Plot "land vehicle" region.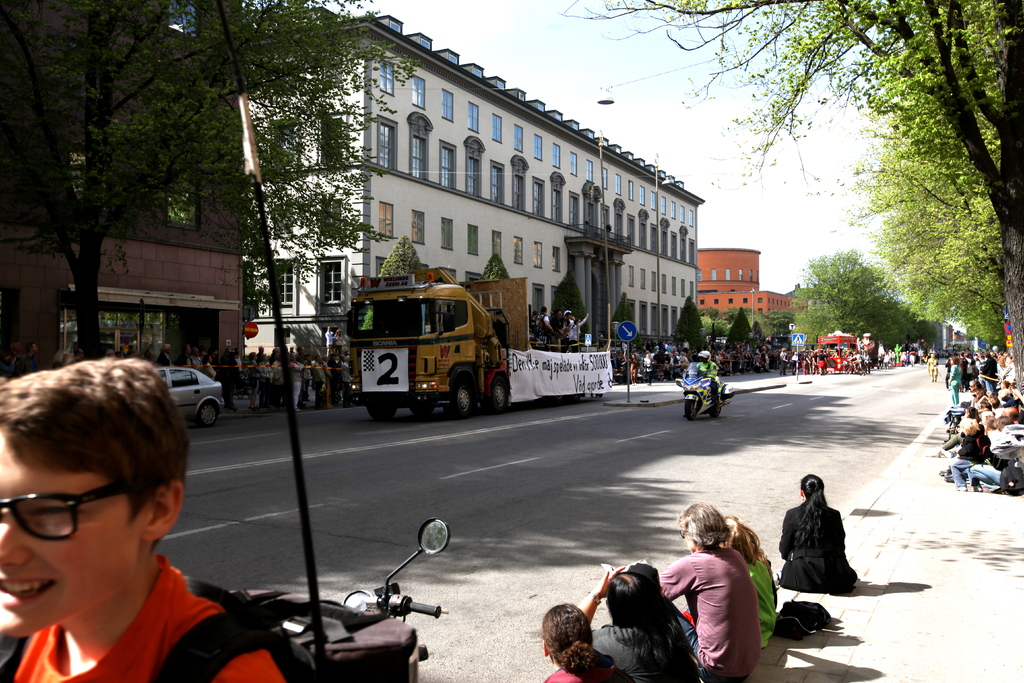
Plotted at (x1=339, y1=516, x2=449, y2=664).
